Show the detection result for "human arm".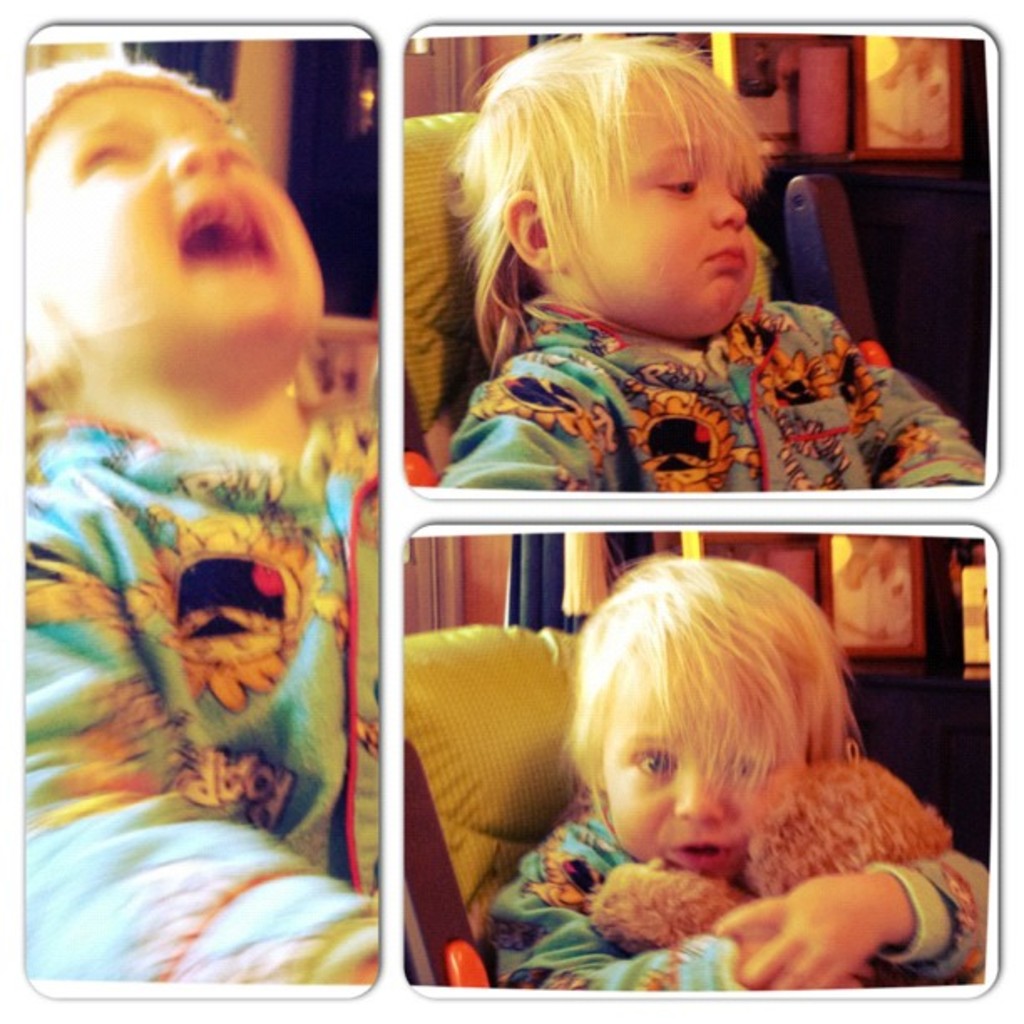
x1=443 y1=343 x2=624 y2=492.
